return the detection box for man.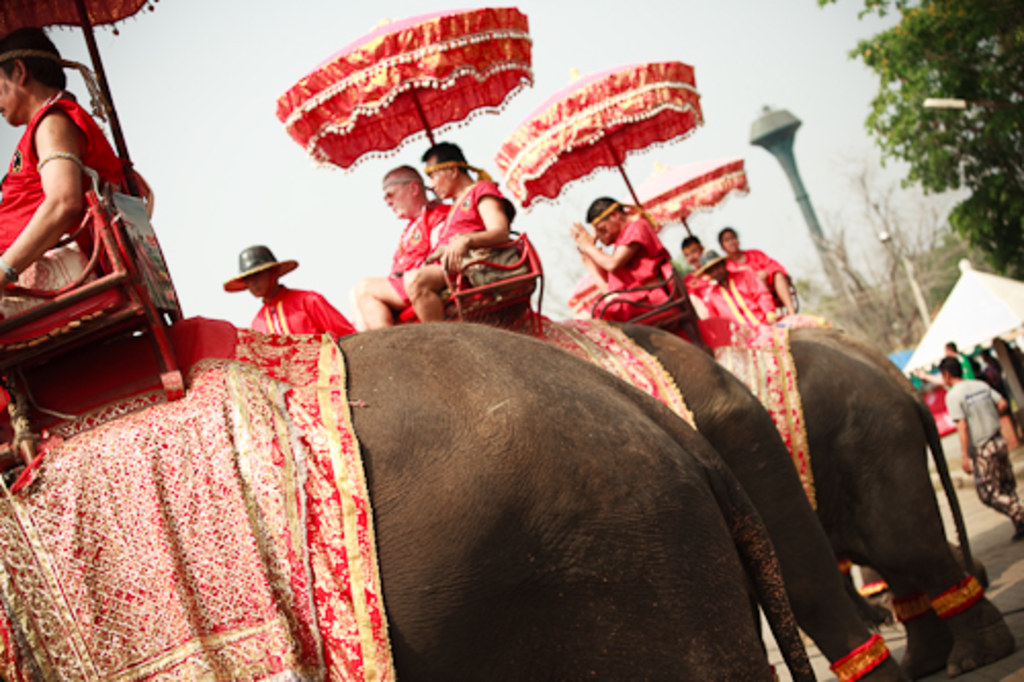
<bbox>199, 236, 358, 356</bbox>.
